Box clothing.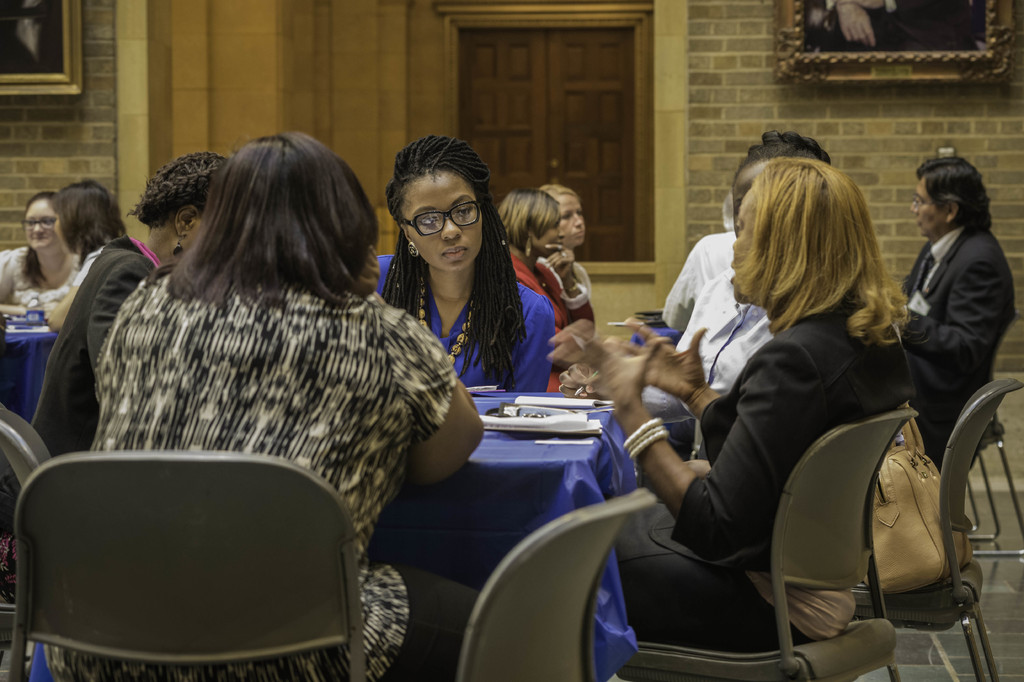
locate(609, 300, 918, 652).
